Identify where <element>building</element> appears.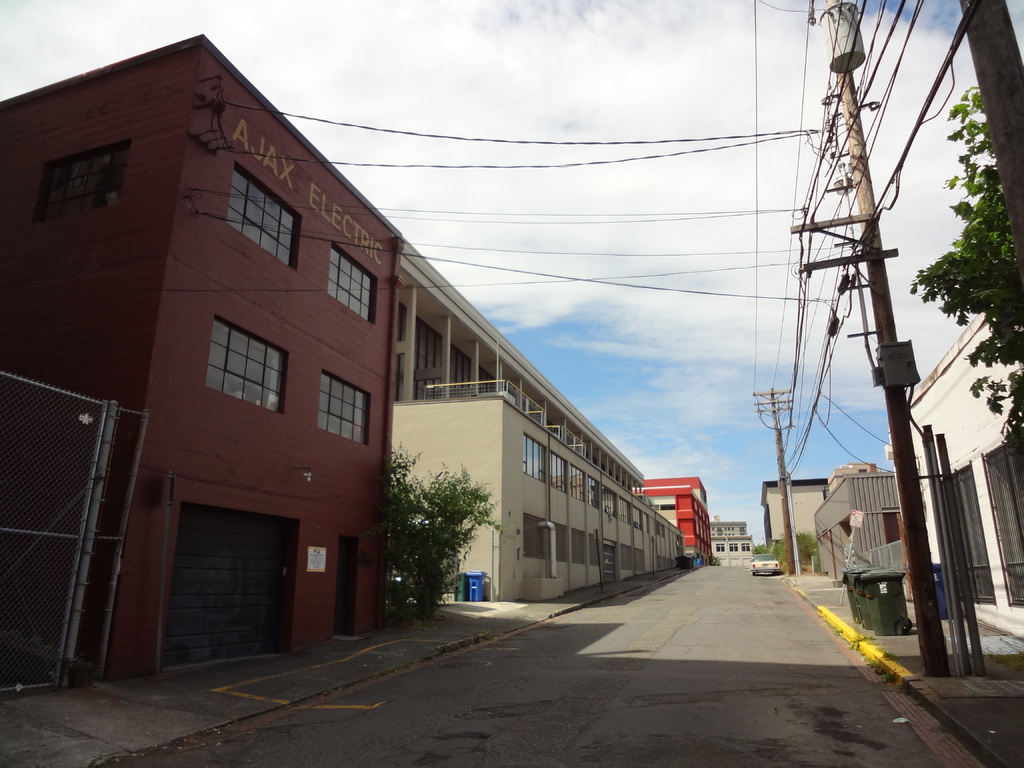
Appears at bbox(0, 35, 403, 680).
